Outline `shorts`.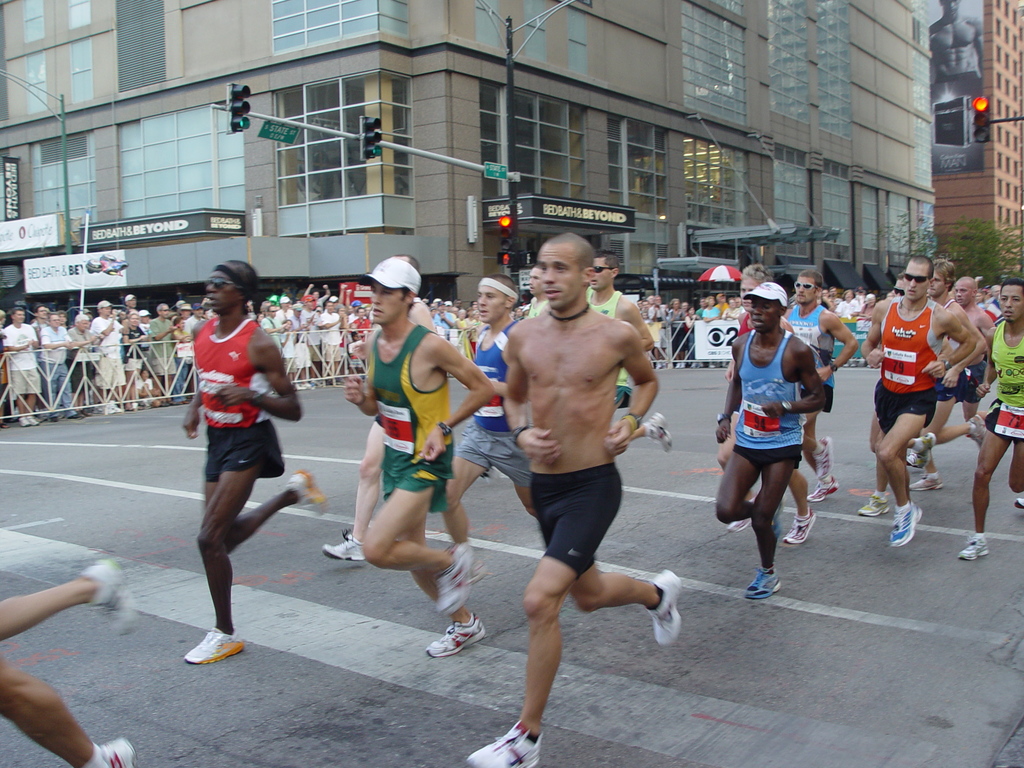
Outline: 457/431/530/479.
